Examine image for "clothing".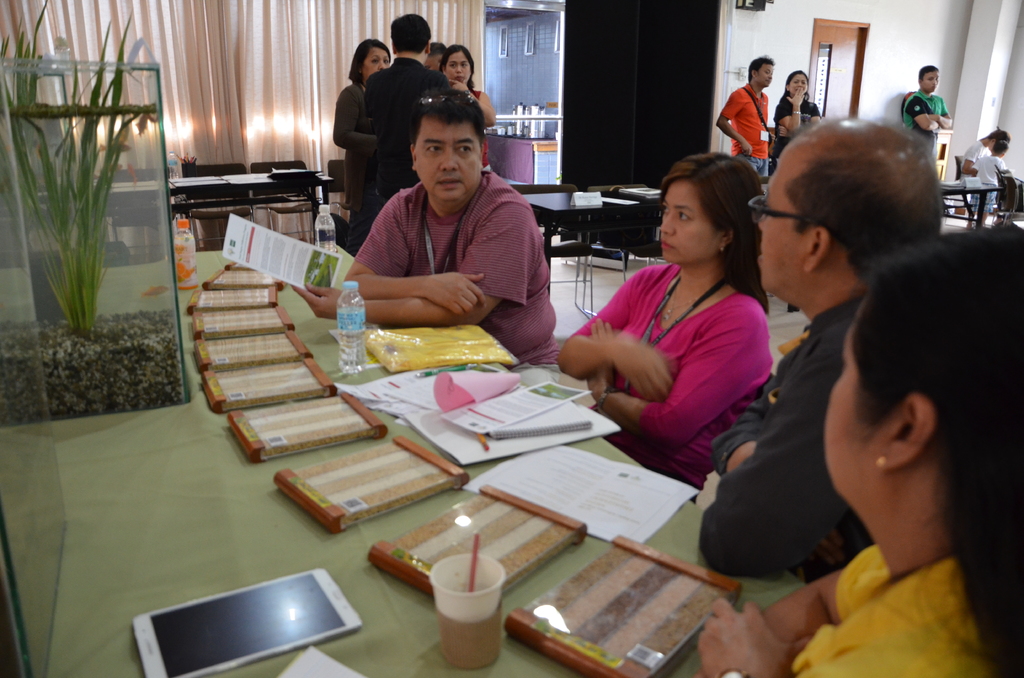
Examination result: (left=796, top=537, right=988, bottom=677).
